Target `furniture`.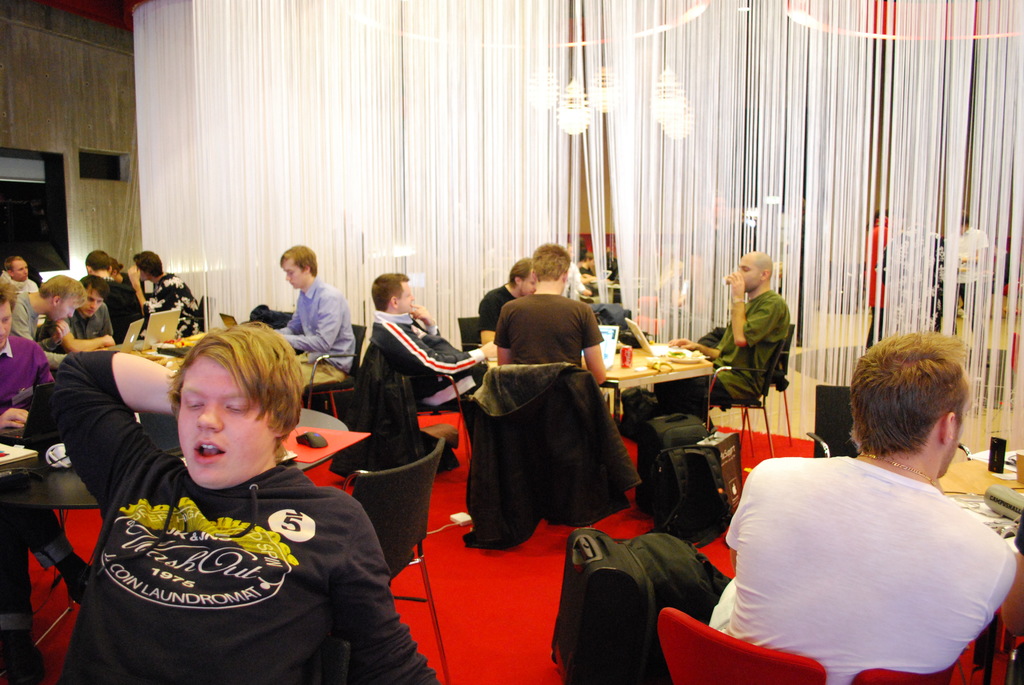
Target region: box=[0, 507, 76, 676].
